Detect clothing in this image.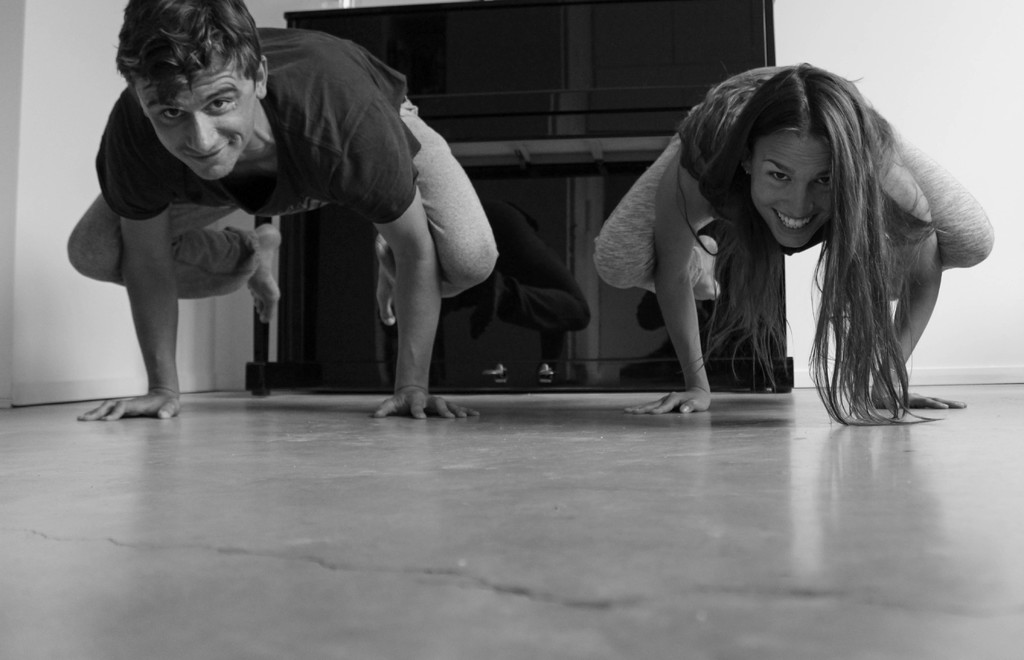
Detection: 593 64 995 291.
